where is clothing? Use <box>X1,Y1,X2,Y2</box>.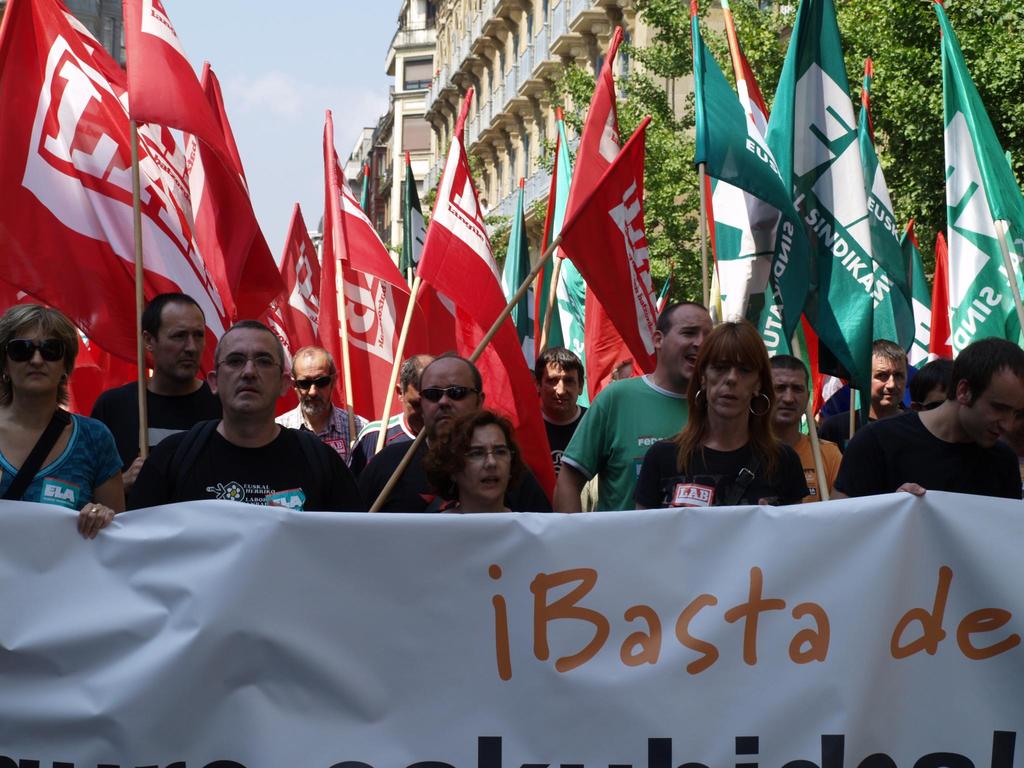
<box>100,381,214,472</box>.
